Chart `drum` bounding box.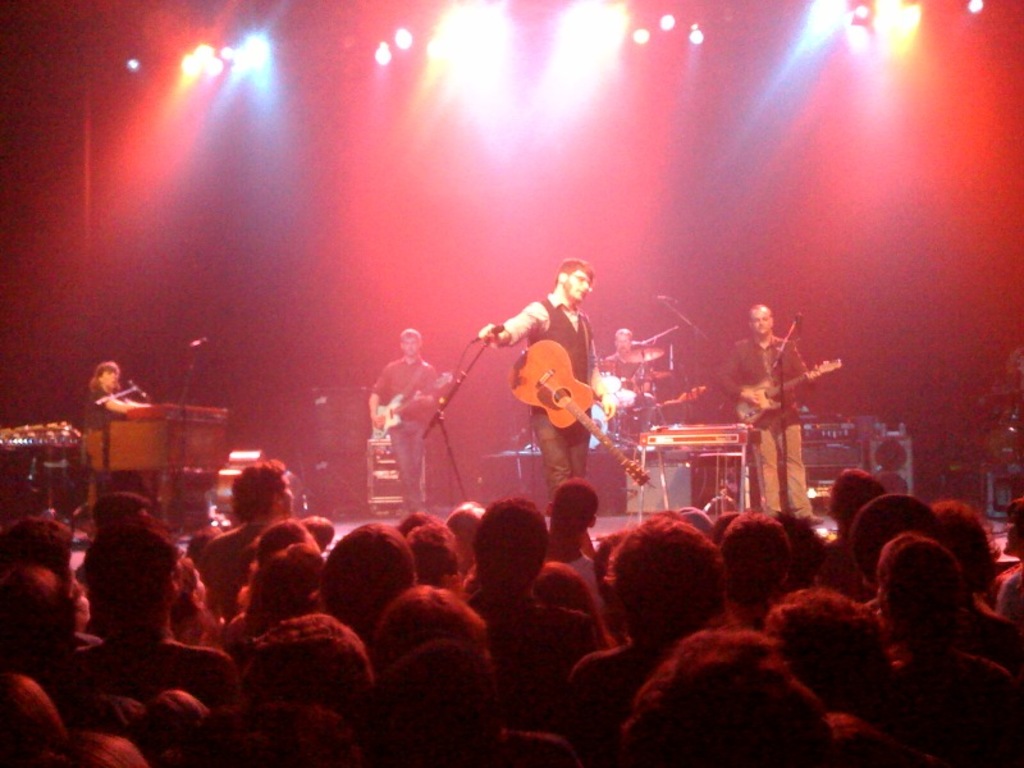
Charted: bbox(585, 397, 617, 448).
